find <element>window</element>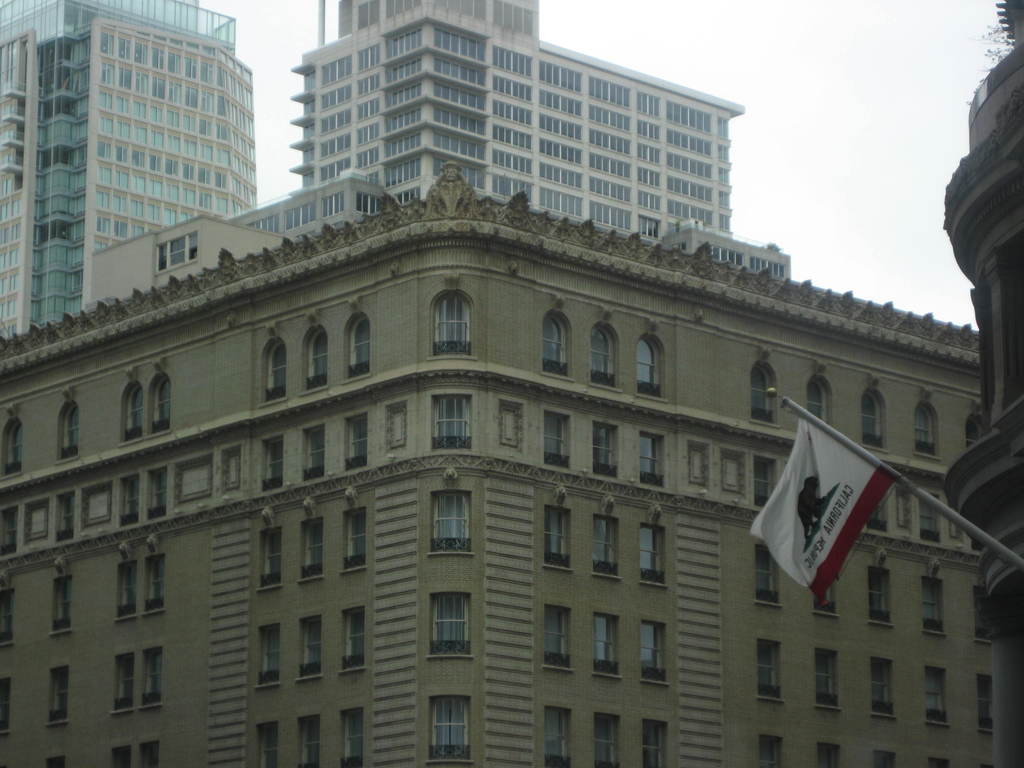
(left=980, top=673, right=995, bottom=733)
